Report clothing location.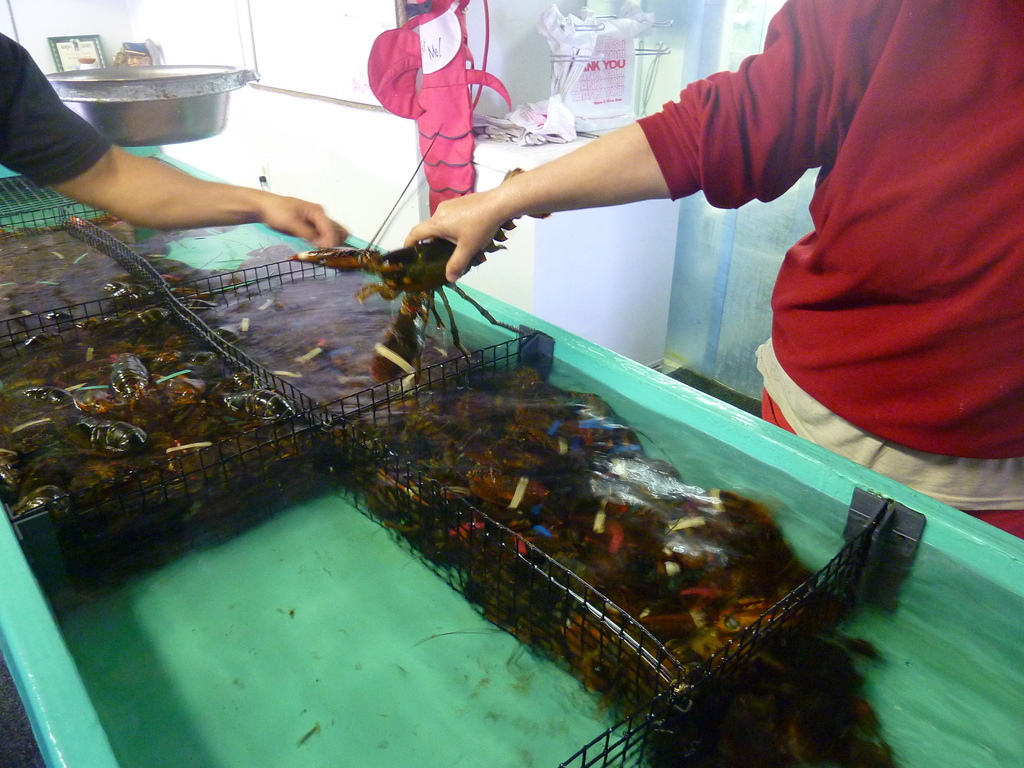
Report: x1=0 y1=29 x2=120 y2=188.
